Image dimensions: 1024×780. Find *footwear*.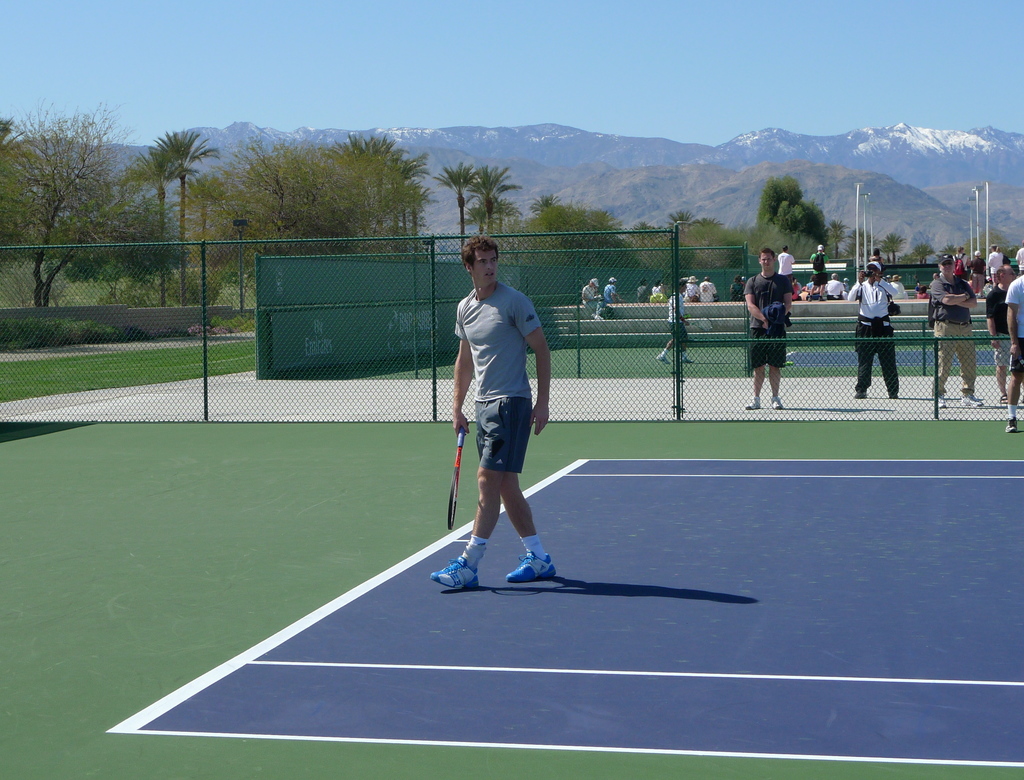
locate(432, 553, 481, 588).
